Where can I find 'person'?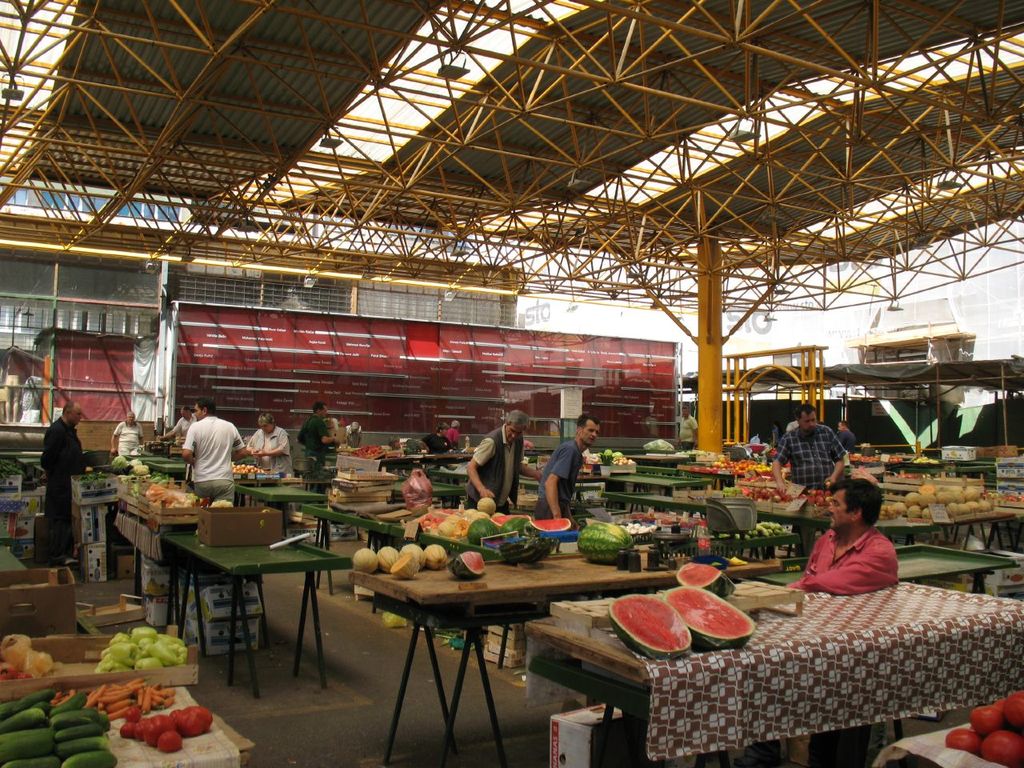
You can find it at Rect(785, 416, 800, 435).
